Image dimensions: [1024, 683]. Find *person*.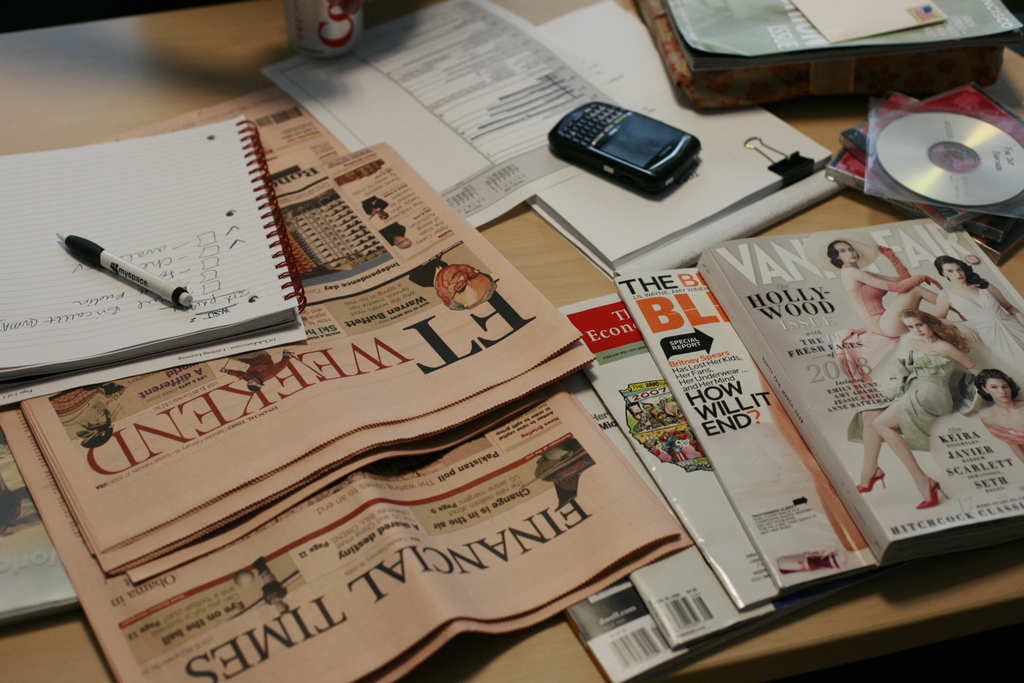
934 254 1023 379.
